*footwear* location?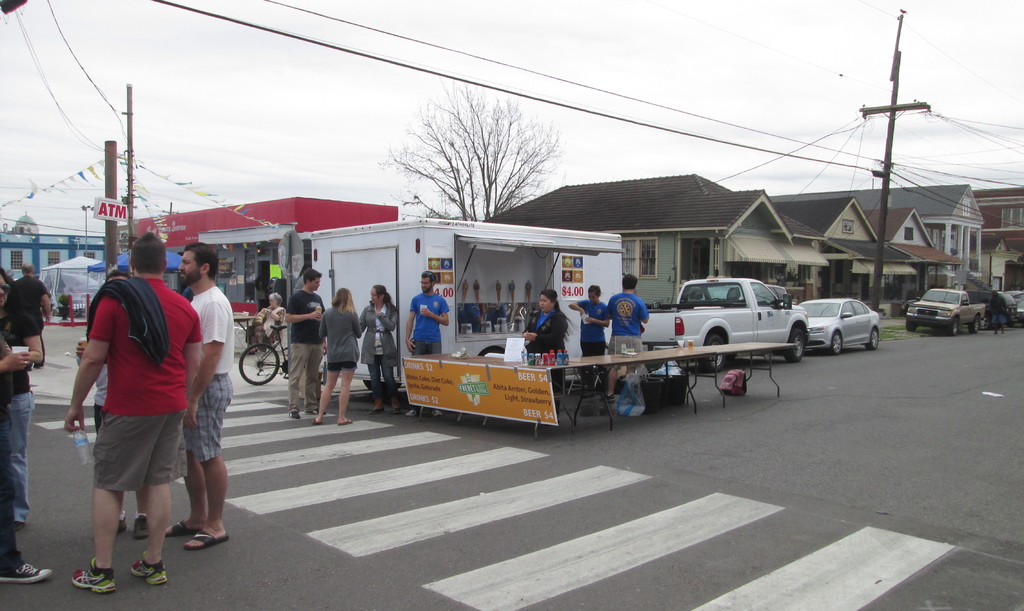
[left=368, top=396, right=385, bottom=416]
